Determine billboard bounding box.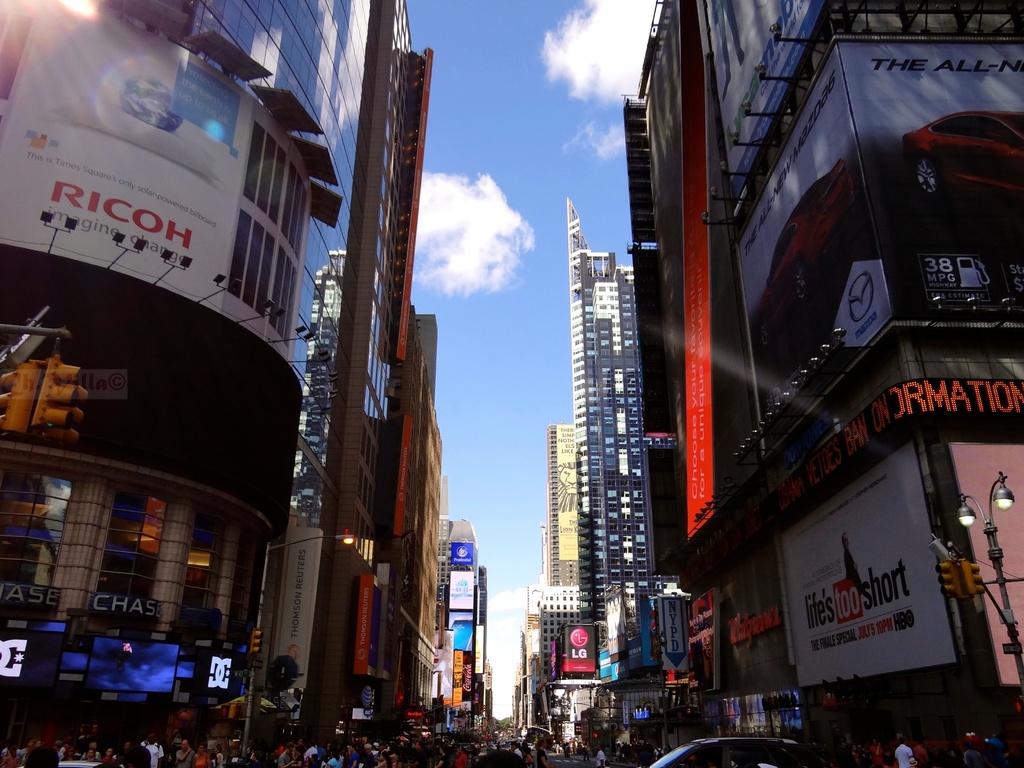
Determined: <box>708,0,827,213</box>.
